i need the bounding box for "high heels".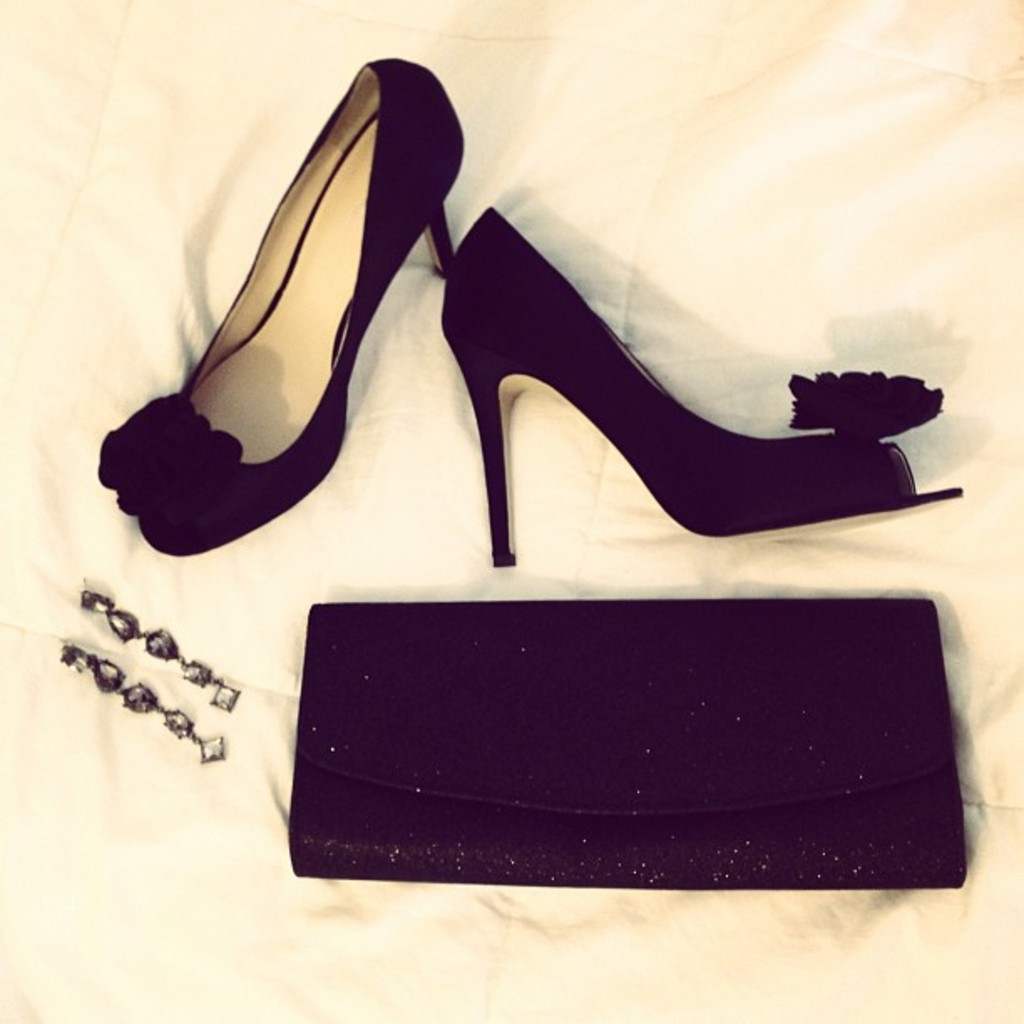
Here it is: {"x1": 94, "y1": 59, "x2": 463, "y2": 561}.
